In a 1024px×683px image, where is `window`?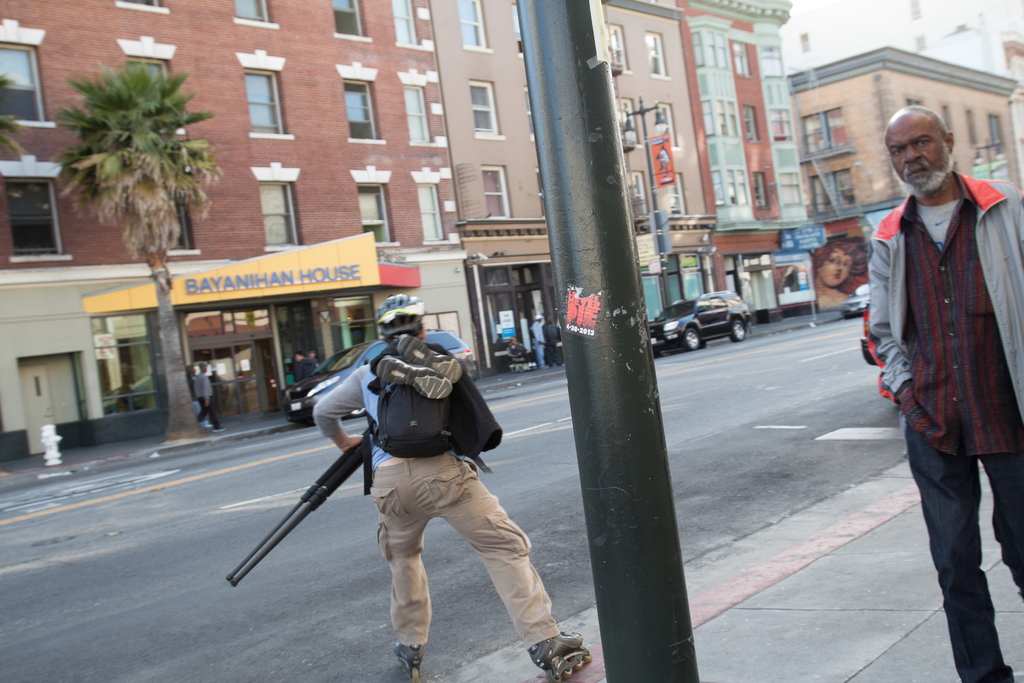
rect(250, 165, 308, 250).
